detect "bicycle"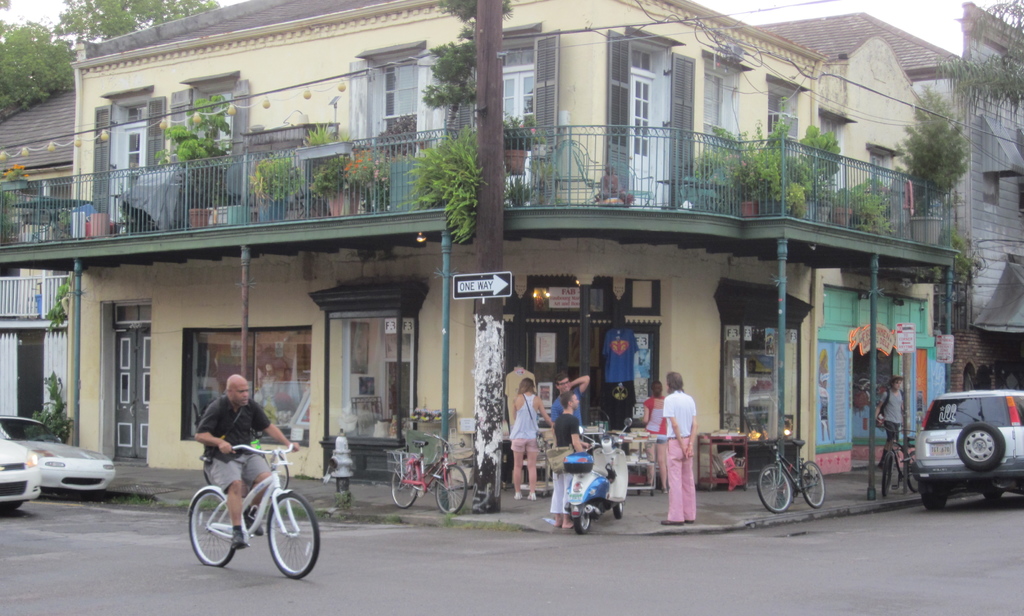
753,428,826,513
